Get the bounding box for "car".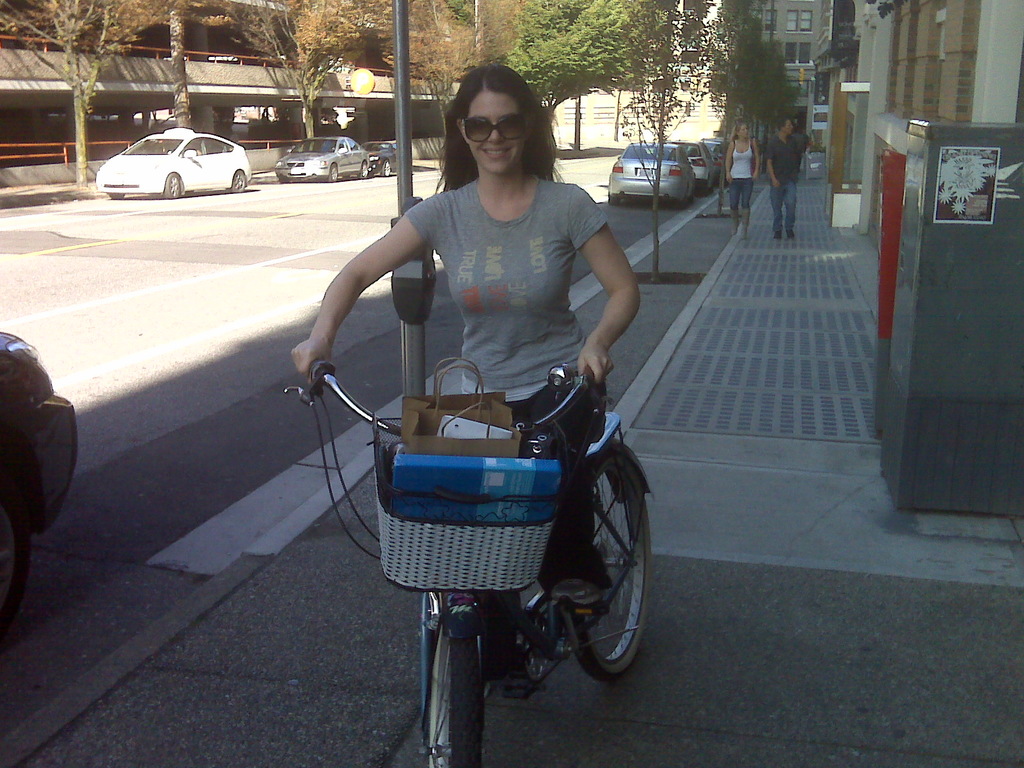
pyautogui.locateOnScreen(124, 120, 265, 195).
